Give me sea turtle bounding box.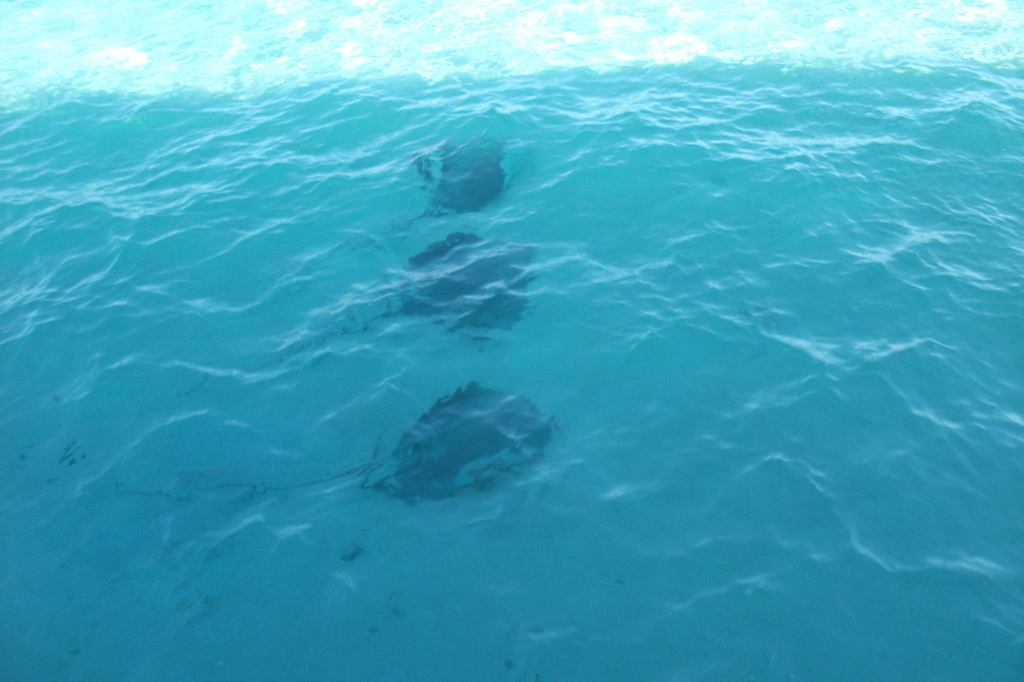
rect(370, 383, 565, 509).
